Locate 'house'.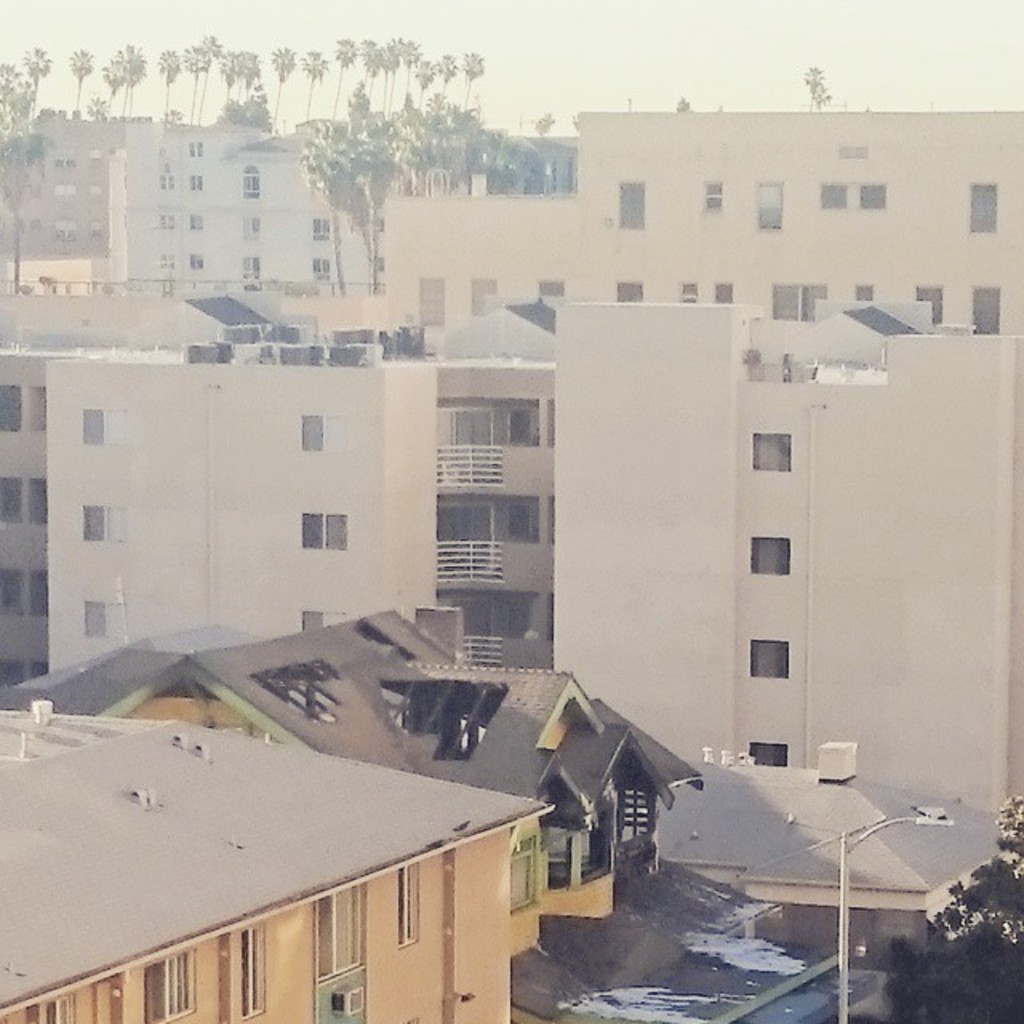
Bounding box: locate(6, 602, 701, 947).
